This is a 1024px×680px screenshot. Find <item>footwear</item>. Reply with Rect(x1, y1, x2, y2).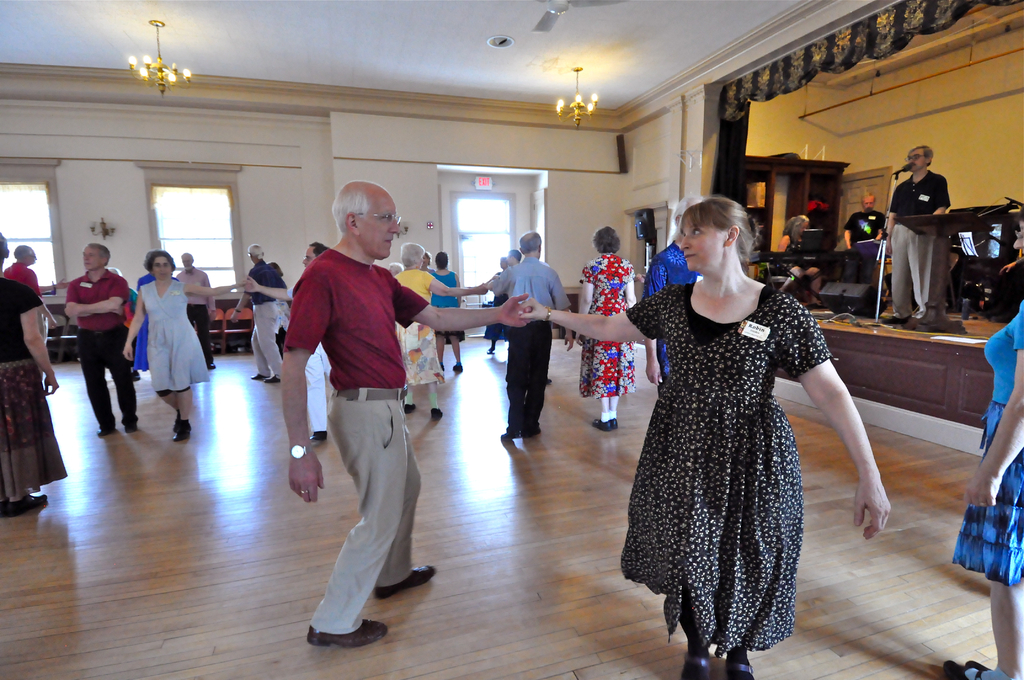
Rect(98, 420, 115, 439).
